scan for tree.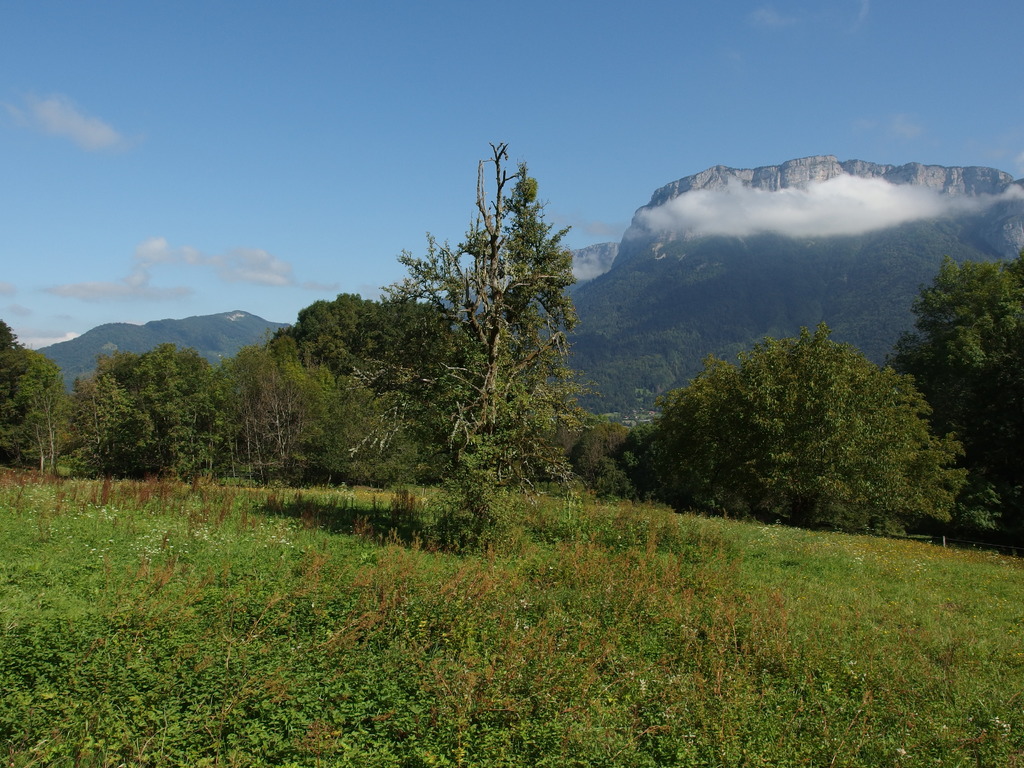
Scan result: x1=604, y1=309, x2=975, y2=542.
